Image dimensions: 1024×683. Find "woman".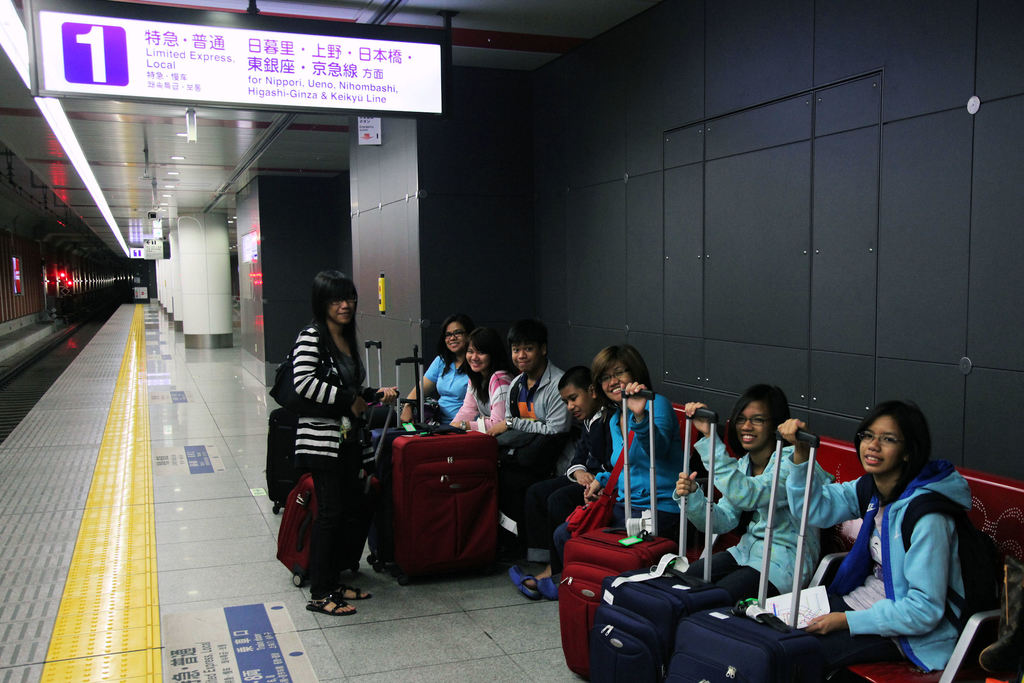
[left=664, top=384, right=817, bottom=602].
